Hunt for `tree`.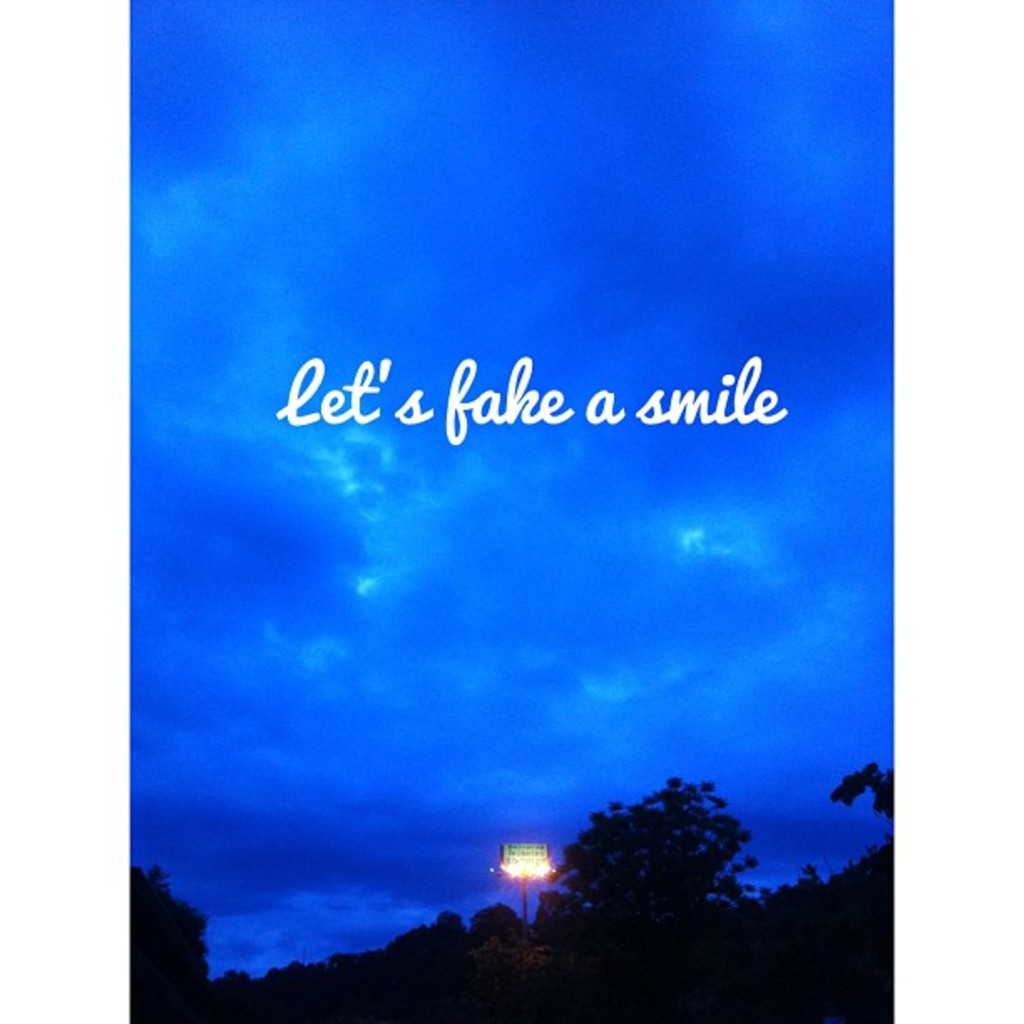
Hunted down at box(390, 910, 463, 954).
